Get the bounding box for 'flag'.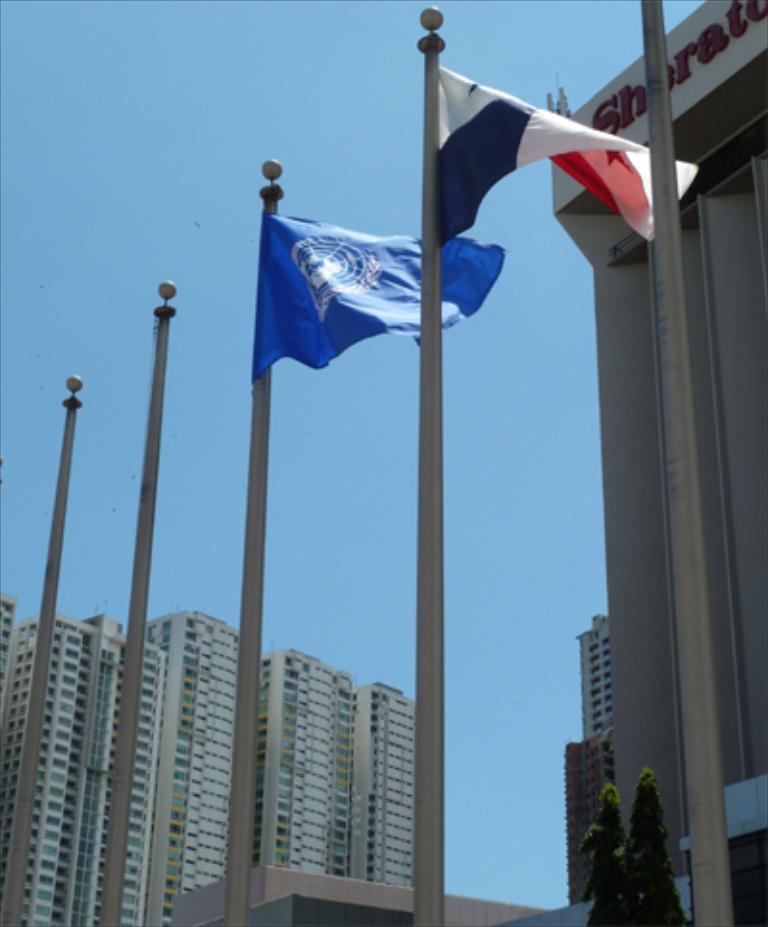
locate(244, 209, 507, 386).
